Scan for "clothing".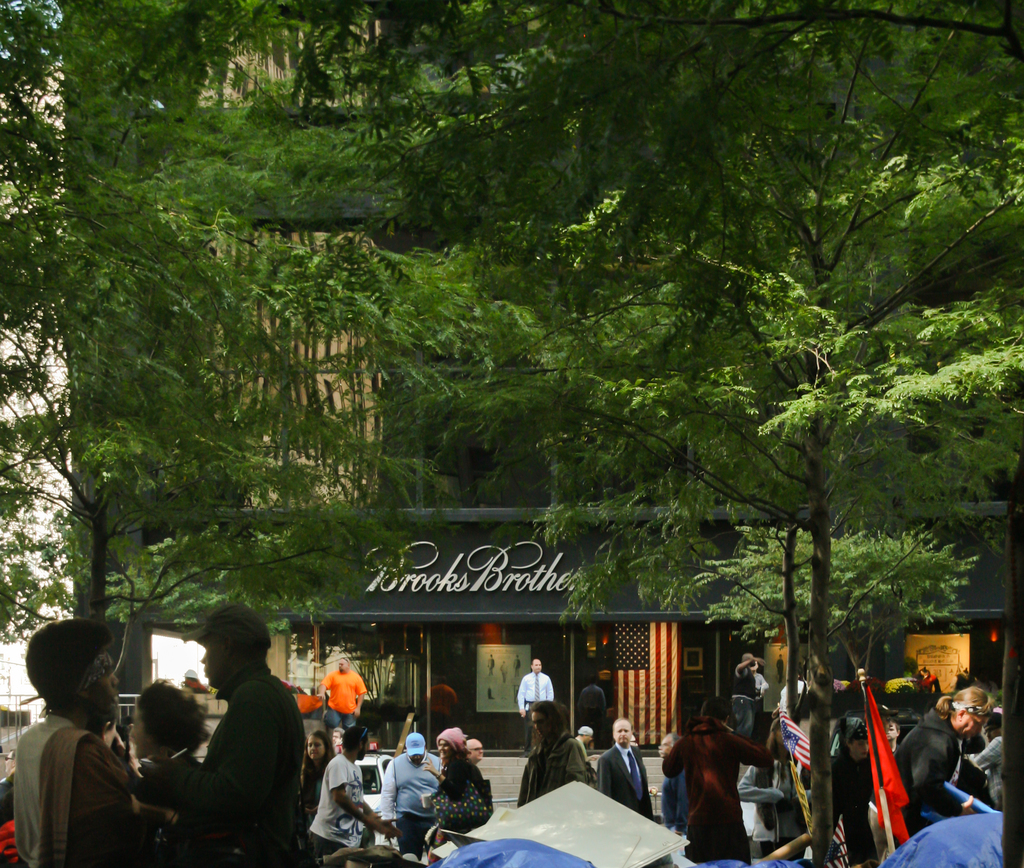
Scan result: <region>133, 744, 205, 806</region>.
